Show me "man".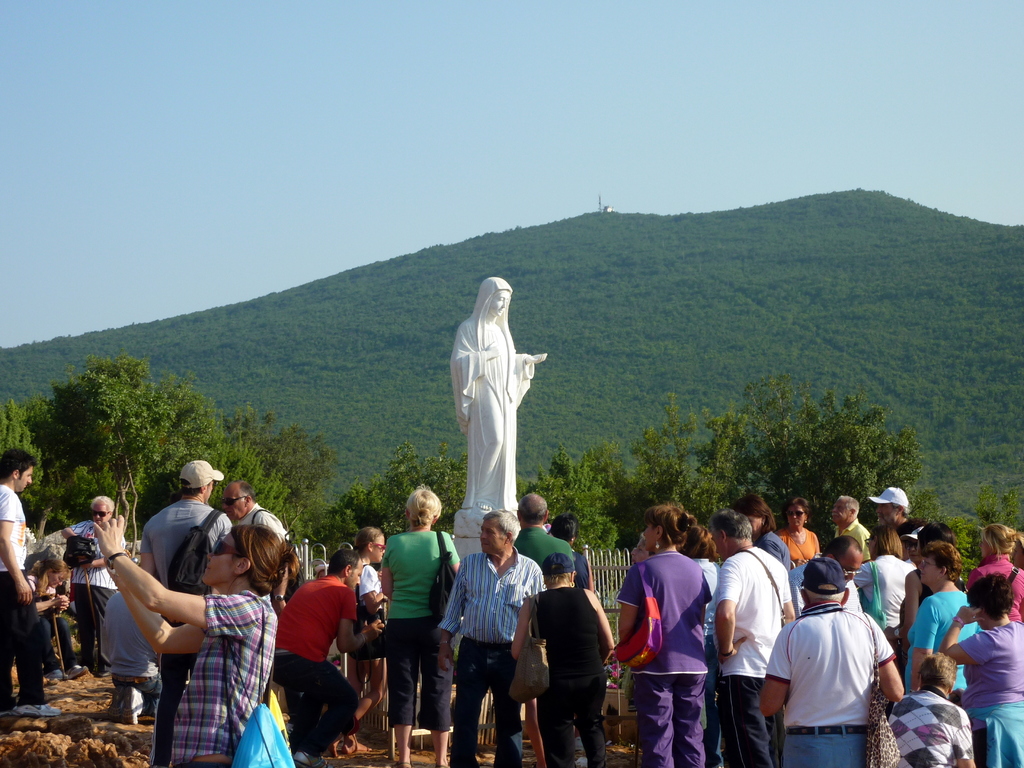
"man" is here: l=517, t=494, r=578, b=767.
